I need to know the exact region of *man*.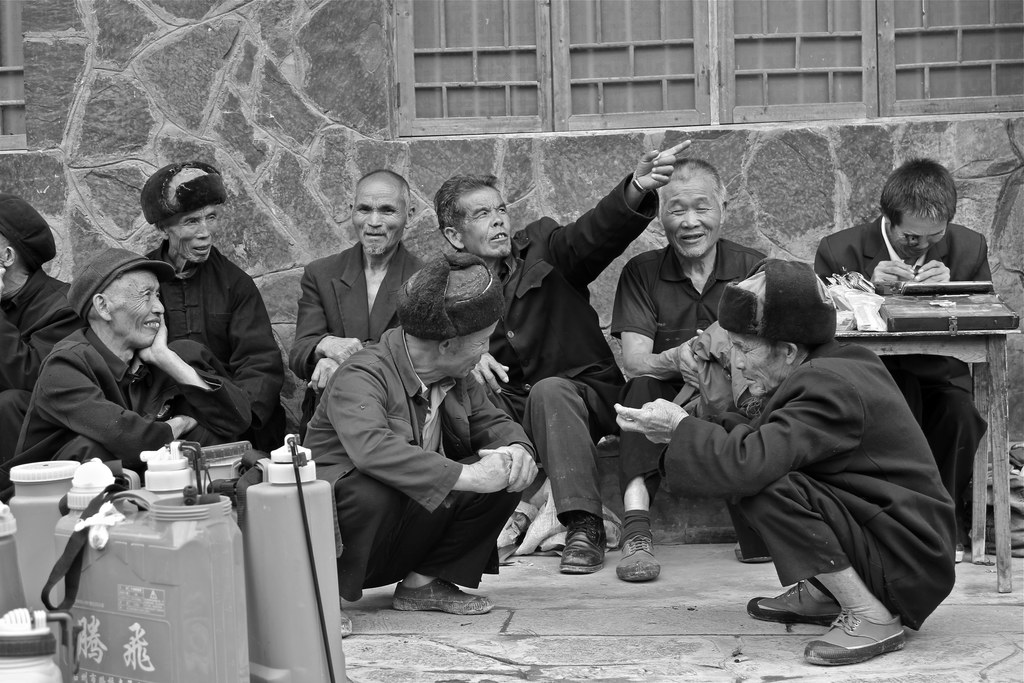
Region: [x1=23, y1=250, x2=227, y2=500].
